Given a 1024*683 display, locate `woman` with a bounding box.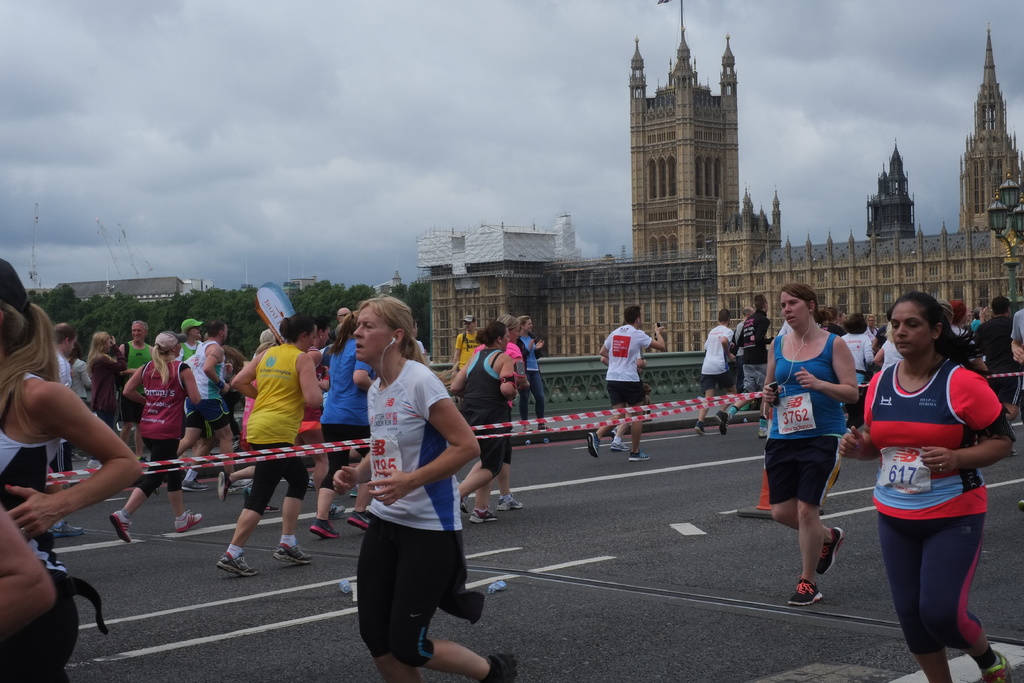
Located: 866:314:880:340.
